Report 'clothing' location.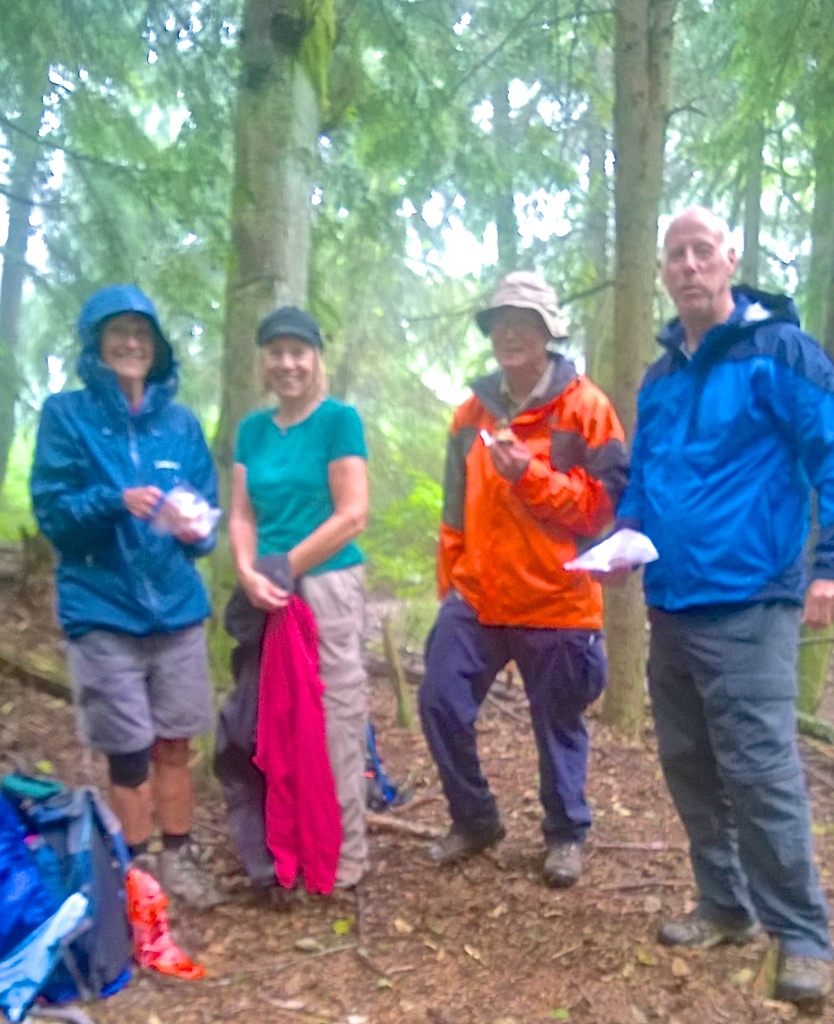
Report: x1=5 y1=756 x2=141 y2=1022.
